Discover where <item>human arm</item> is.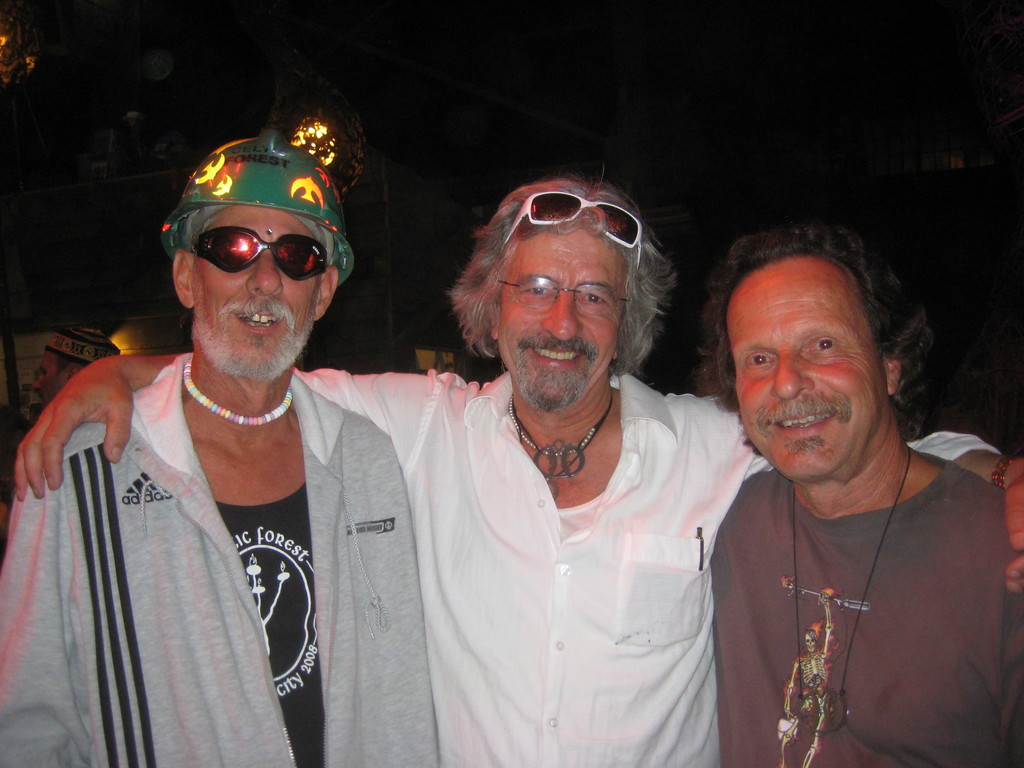
Discovered at 980:477:1023:761.
